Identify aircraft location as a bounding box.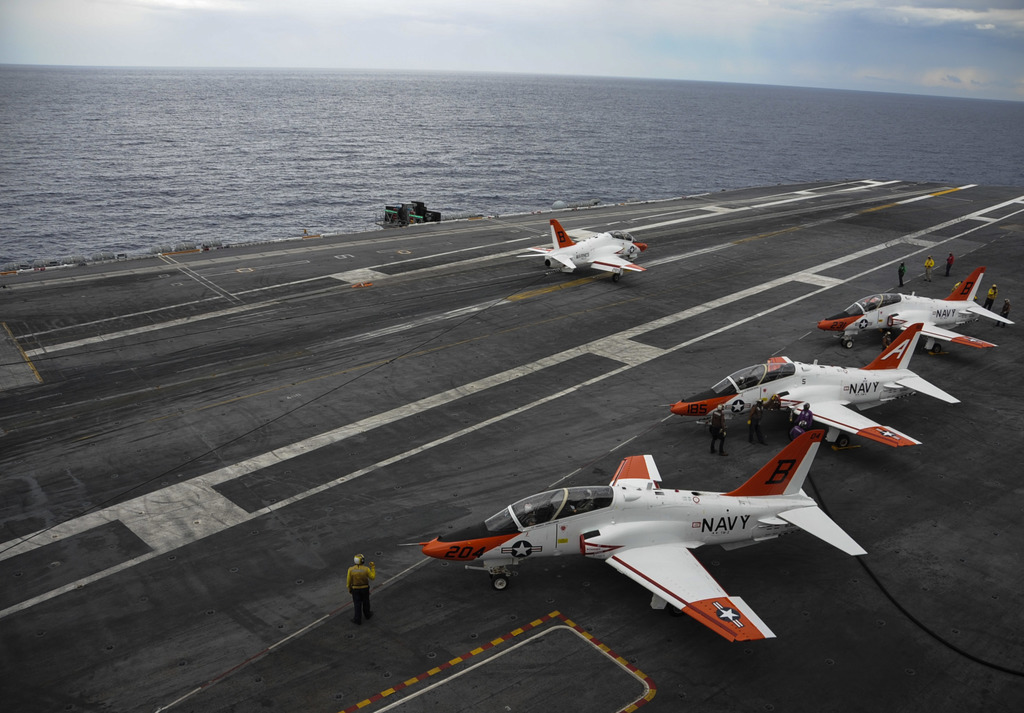
box(816, 267, 1015, 360).
